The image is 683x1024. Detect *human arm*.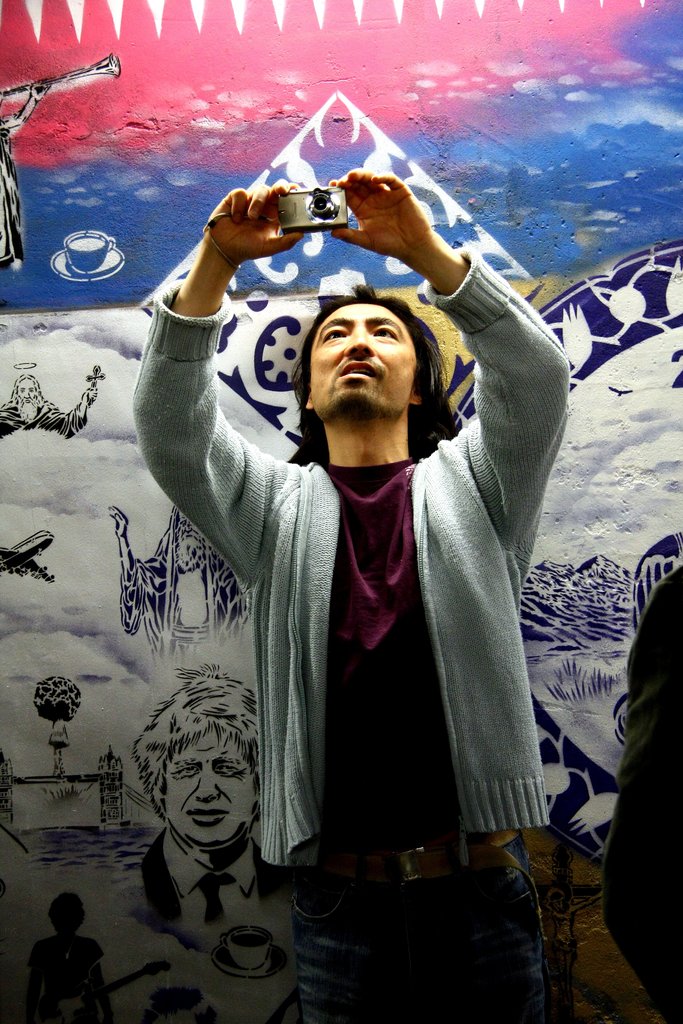
Detection: pyautogui.locateOnScreen(122, 182, 308, 671).
